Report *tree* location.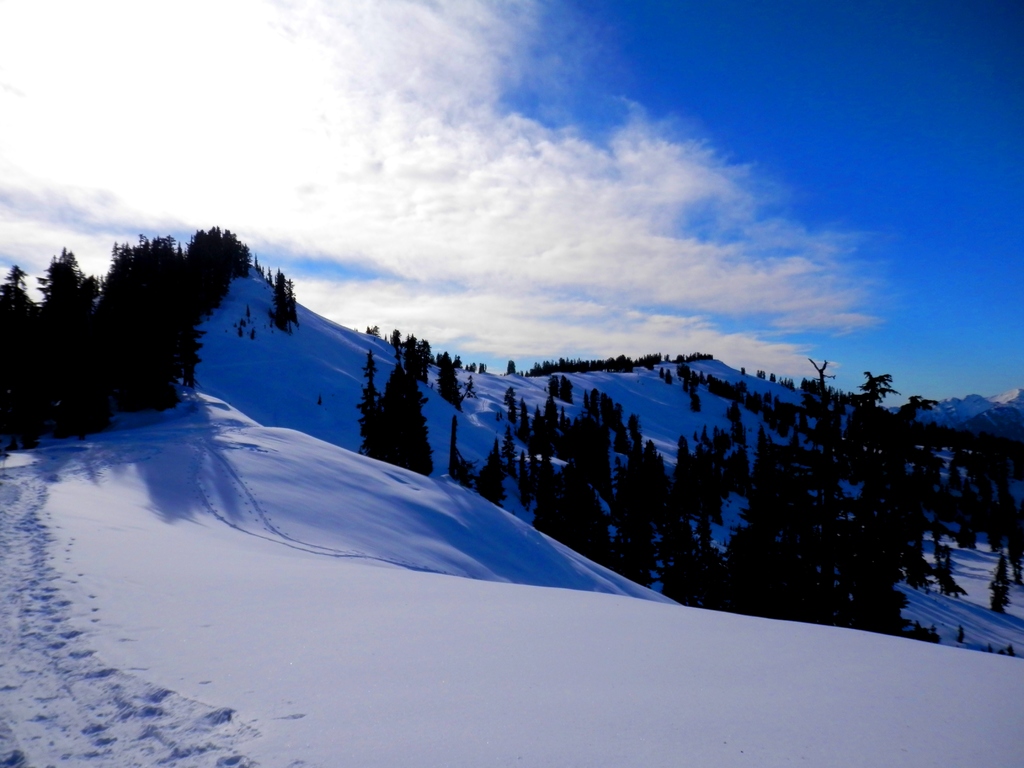
Report: [left=640, top=473, right=675, bottom=523].
